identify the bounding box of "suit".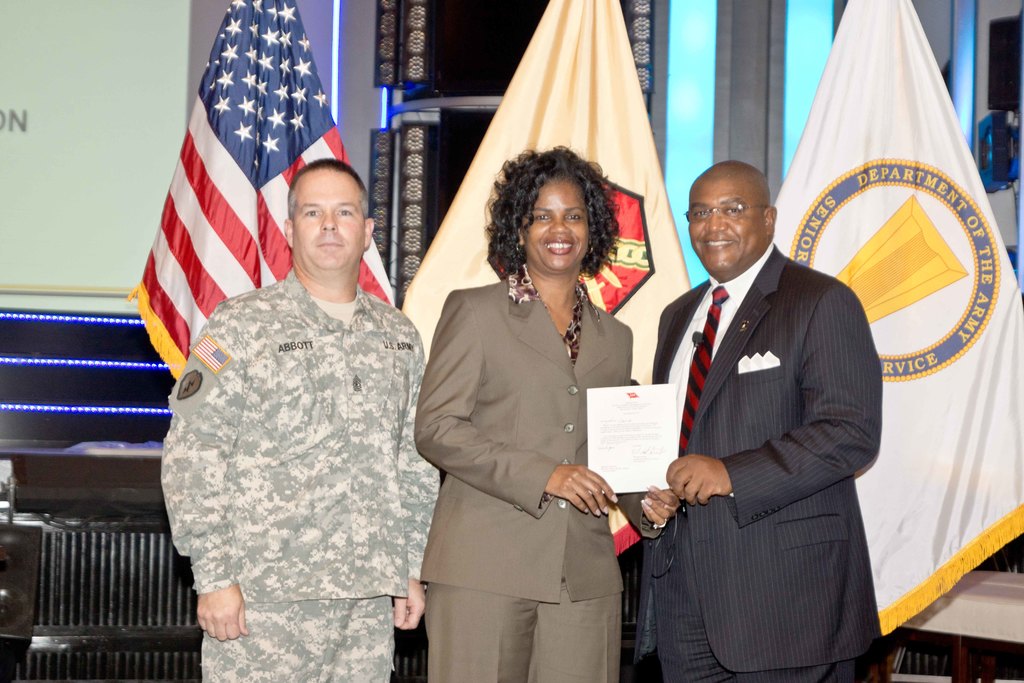
Rect(409, 263, 665, 682).
